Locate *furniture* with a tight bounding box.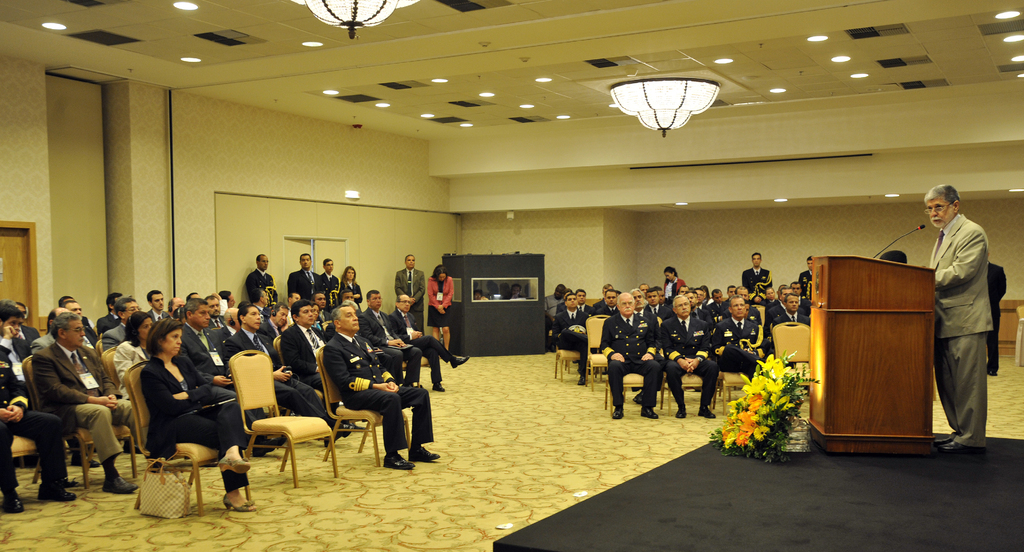
[x1=100, y1=346, x2=120, y2=389].
